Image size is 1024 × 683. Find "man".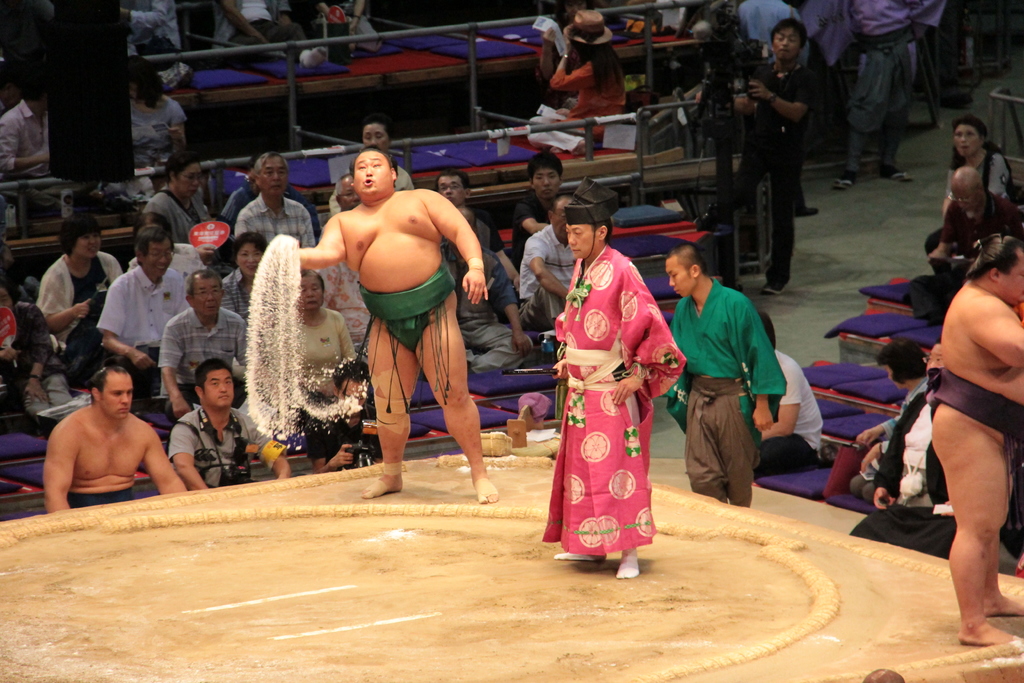
13,297,76,431.
